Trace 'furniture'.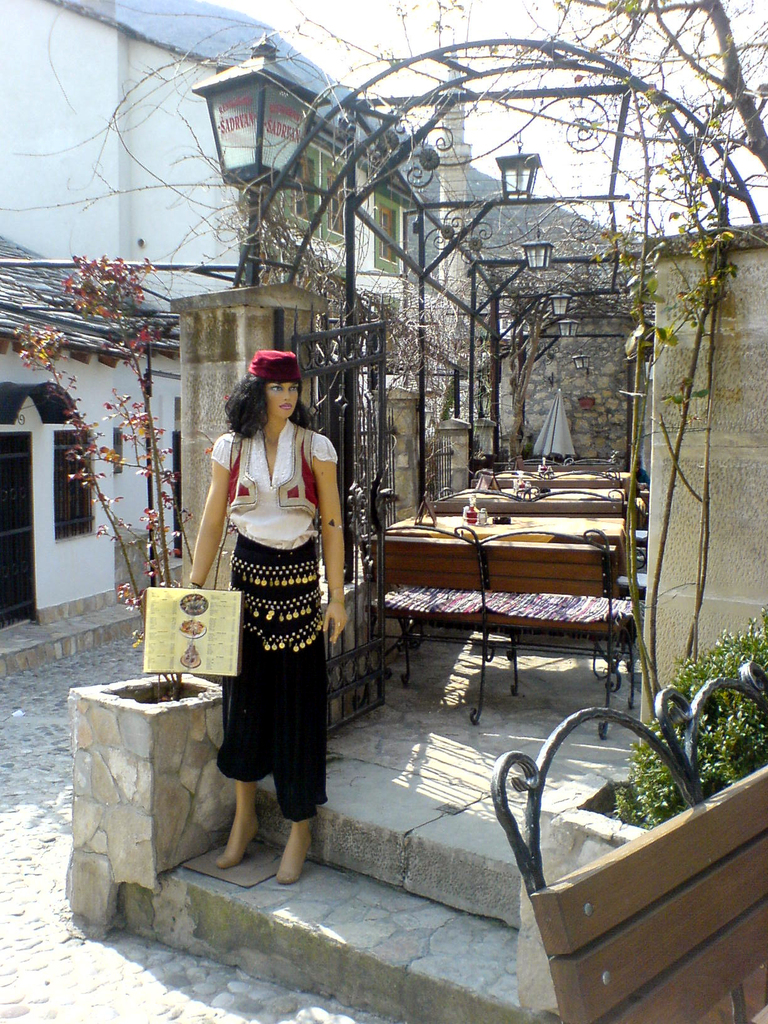
Traced to rect(487, 659, 767, 1023).
